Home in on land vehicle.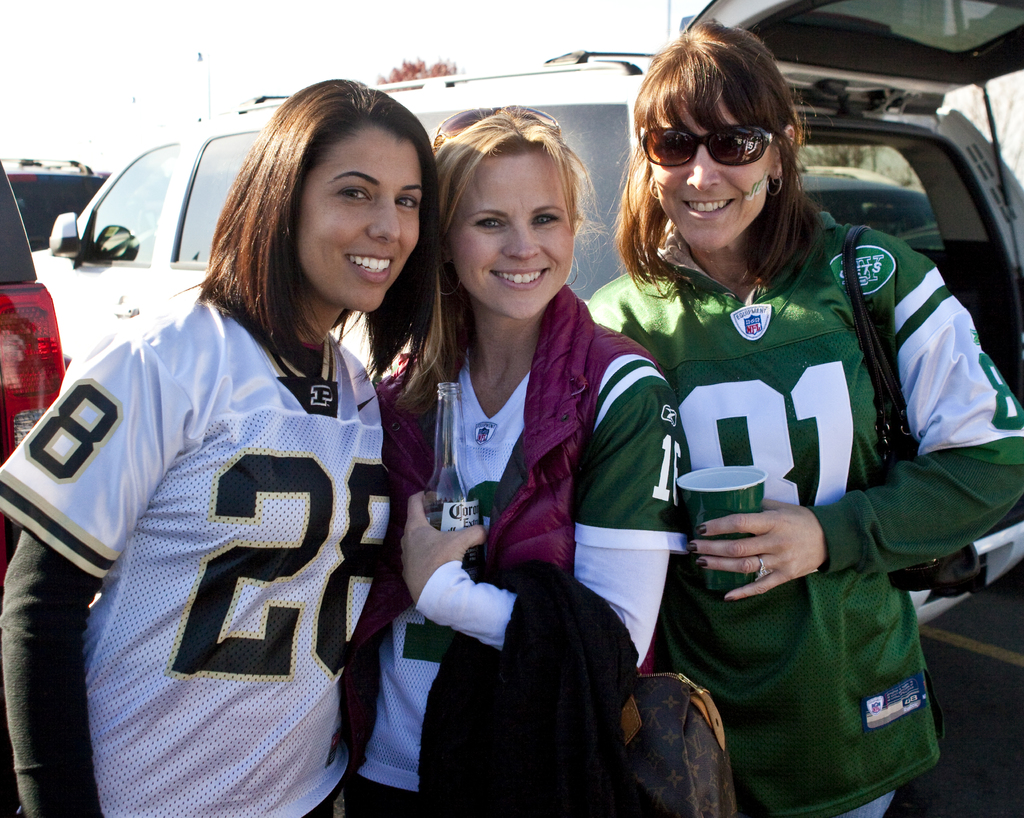
Homed in at x1=99, y1=76, x2=952, y2=742.
